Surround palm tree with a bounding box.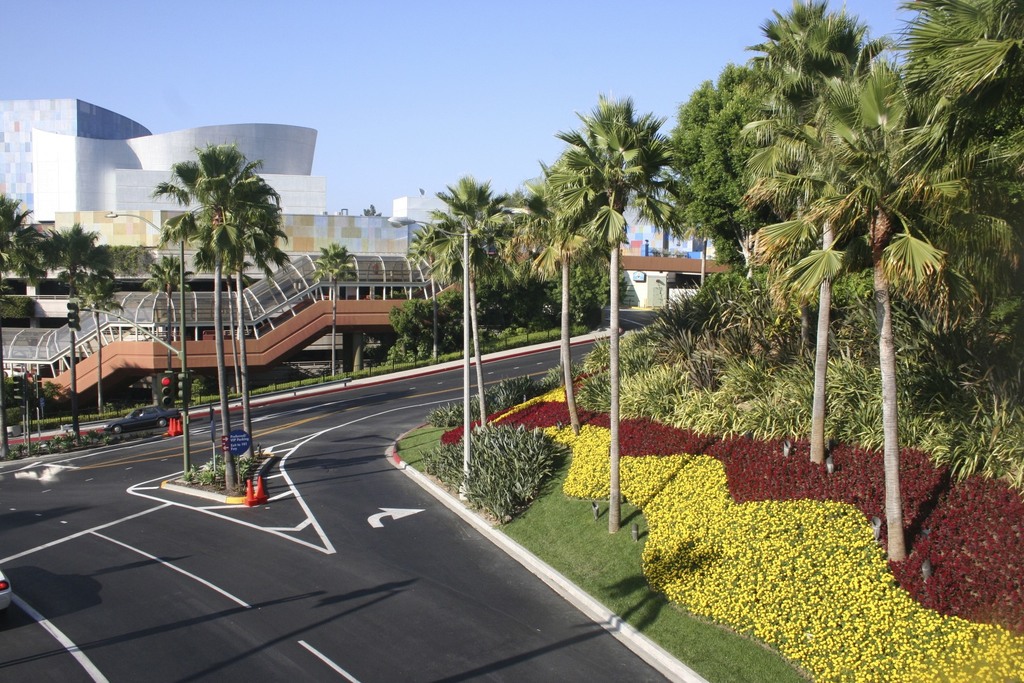
l=31, t=220, r=115, b=447.
